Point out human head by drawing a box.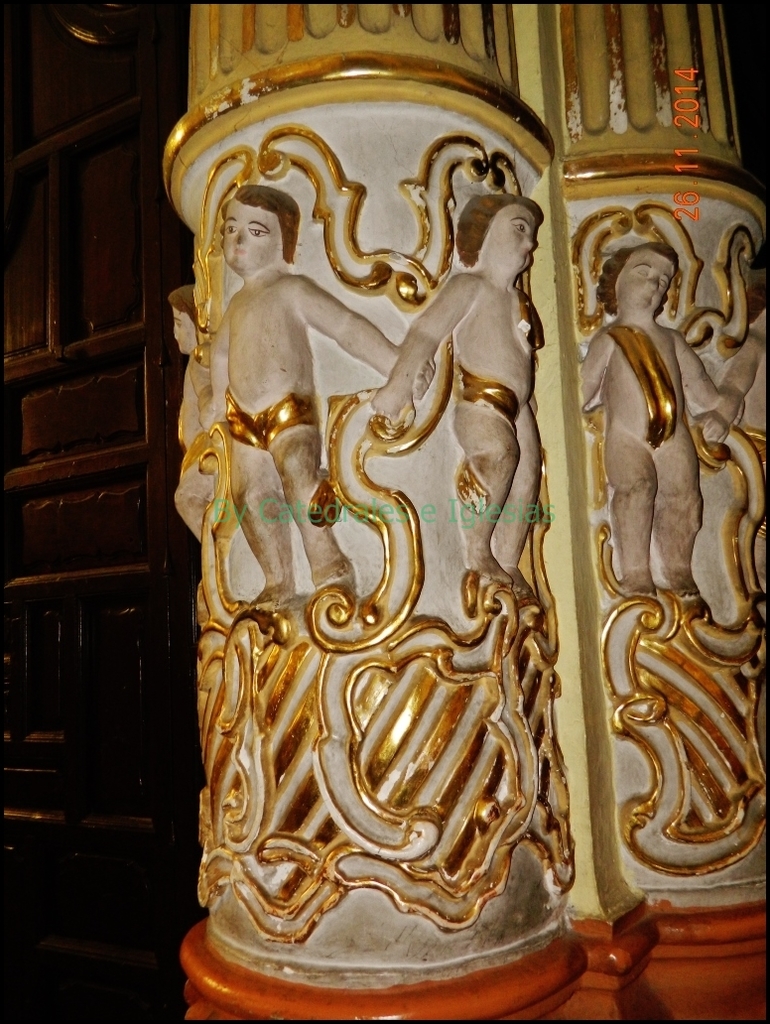
box=[600, 245, 684, 317].
